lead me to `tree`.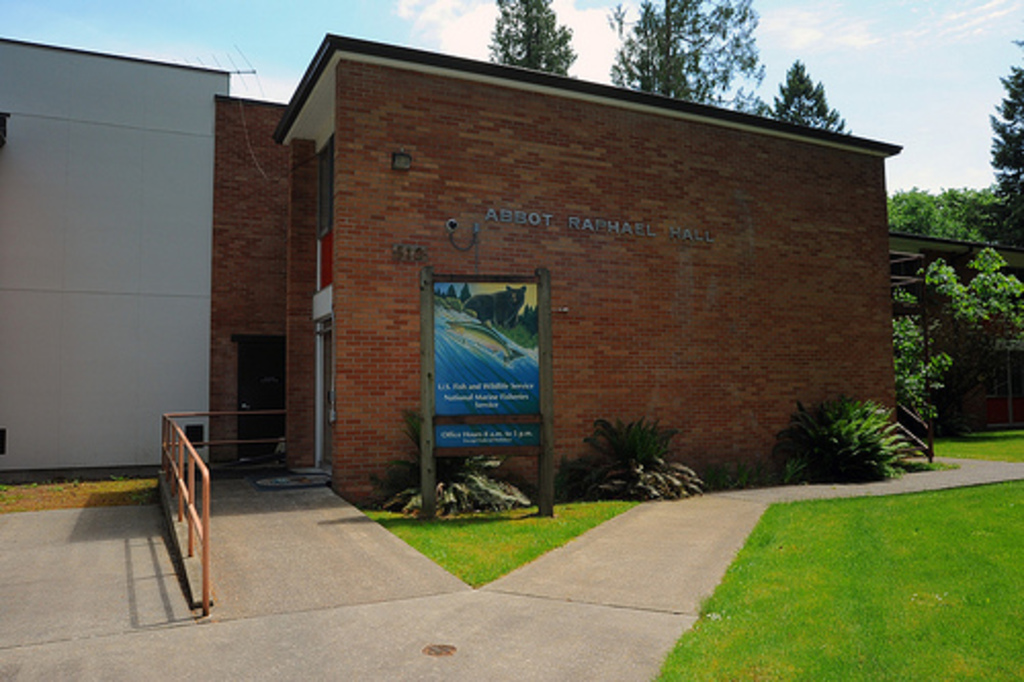
Lead to [x1=764, y1=55, x2=858, y2=137].
